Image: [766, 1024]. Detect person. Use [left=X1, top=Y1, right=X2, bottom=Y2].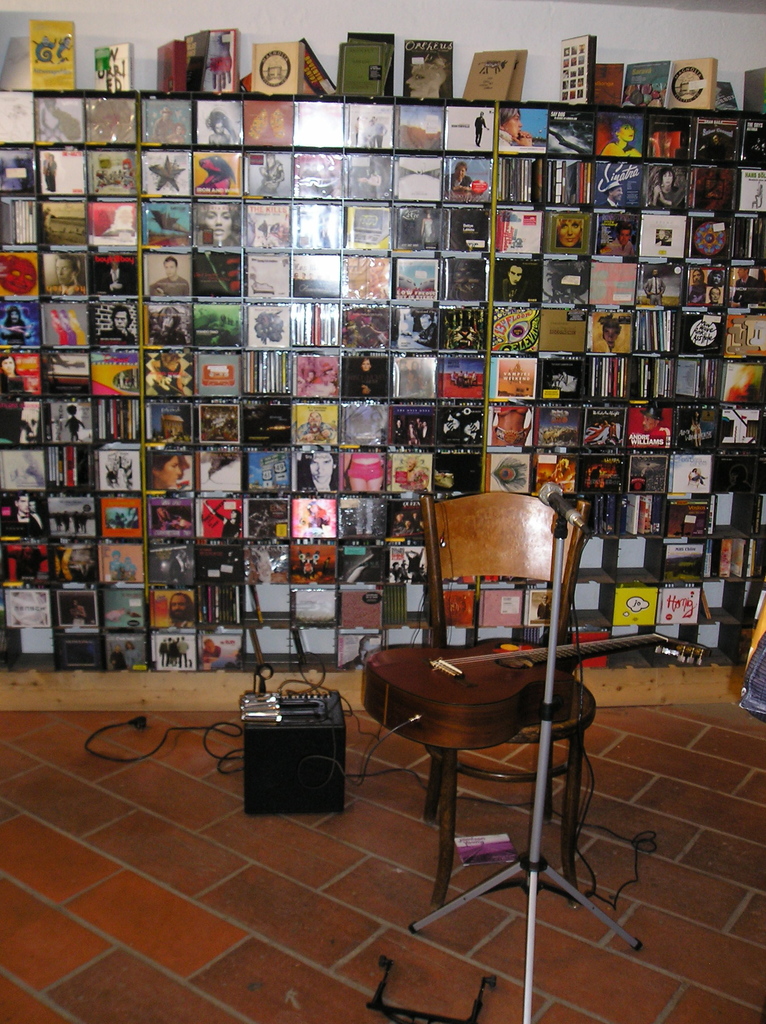
[left=355, top=356, right=383, bottom=398].
